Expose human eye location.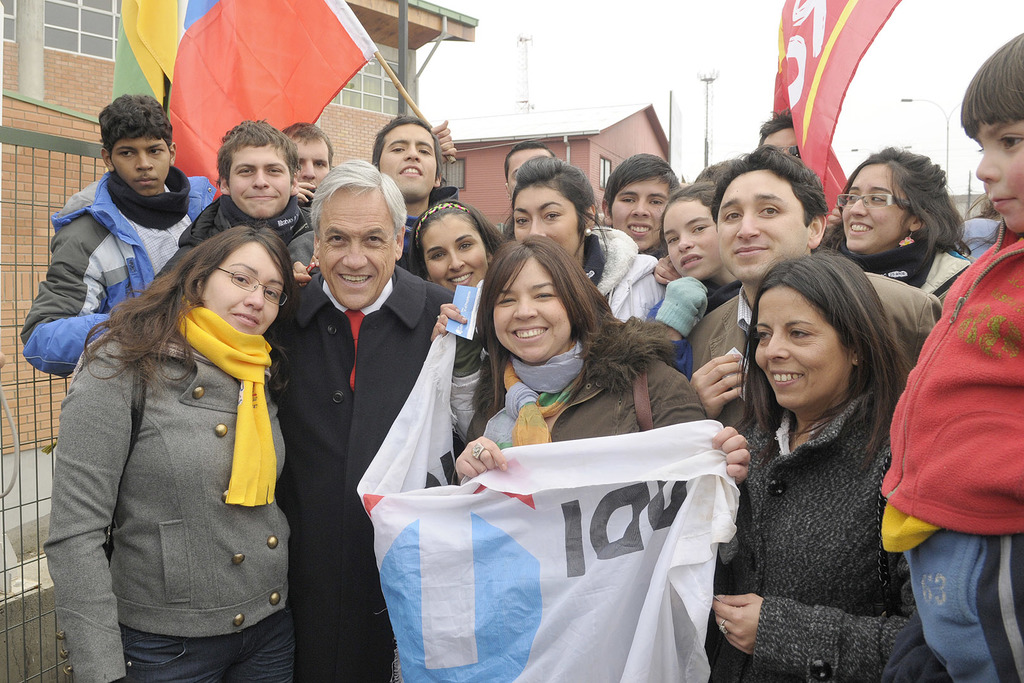
Exposed at (left=755, top=204, right=777, bottom=218).
